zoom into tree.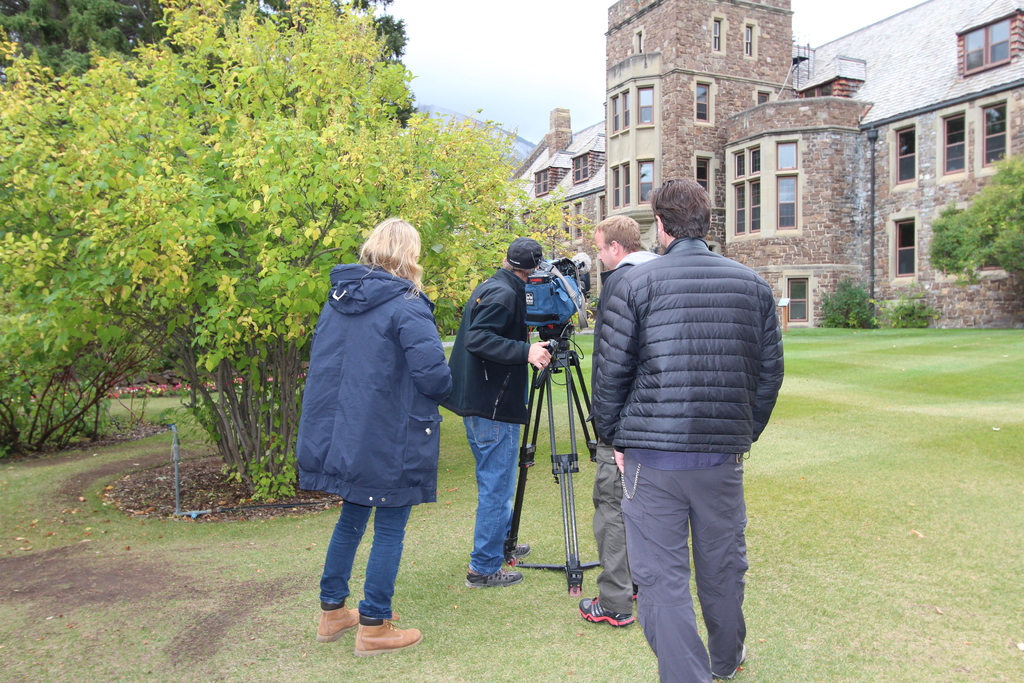
Zoom target: crop(0, 0, 164, 83).
